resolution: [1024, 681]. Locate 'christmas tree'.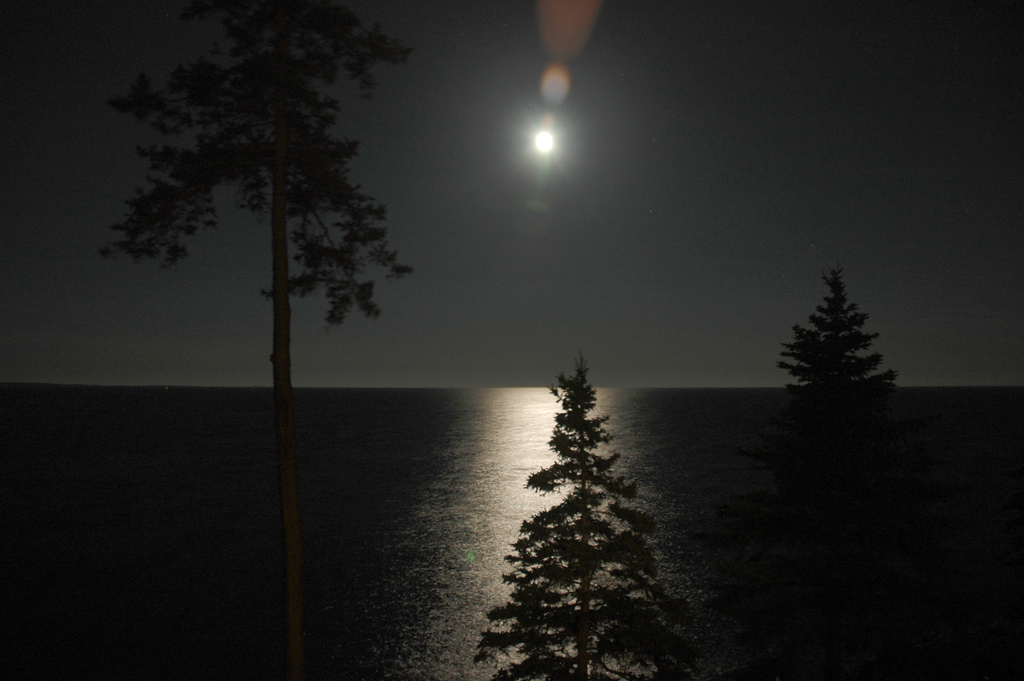
767 270 938 484.
